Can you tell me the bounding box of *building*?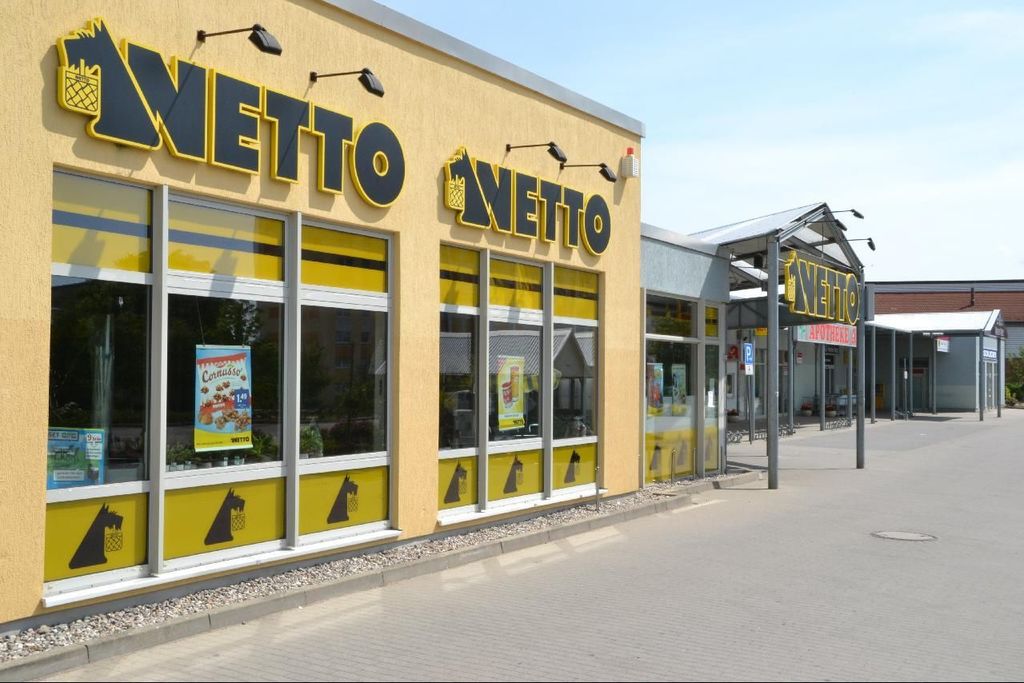
locate(860, 270, 1023, 413).
